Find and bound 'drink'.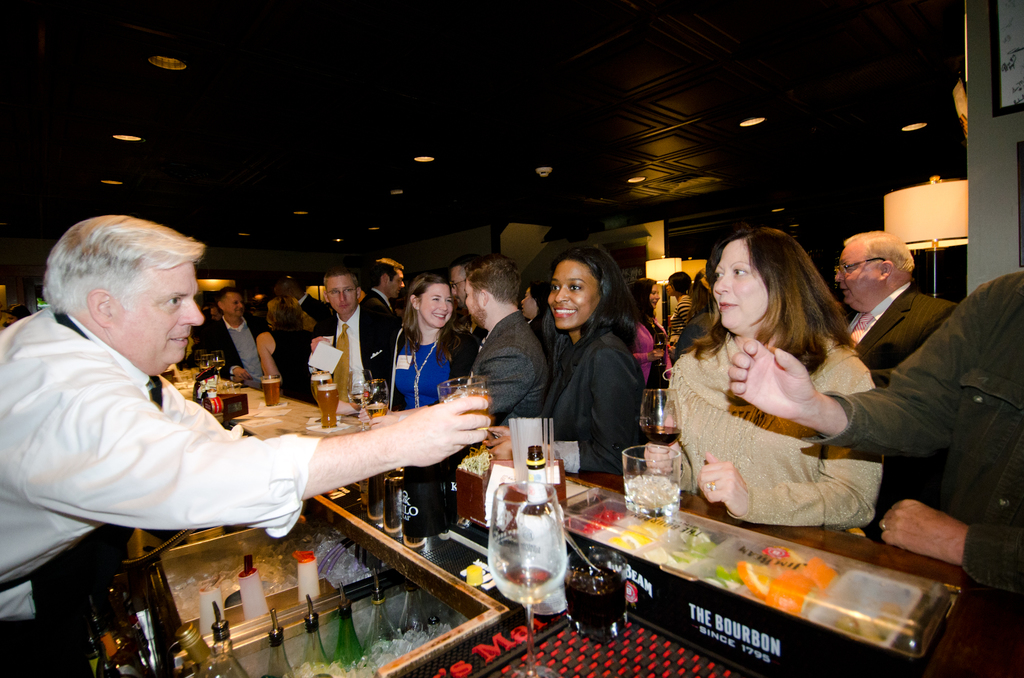
Bound: (653, 345, 664, 349).
